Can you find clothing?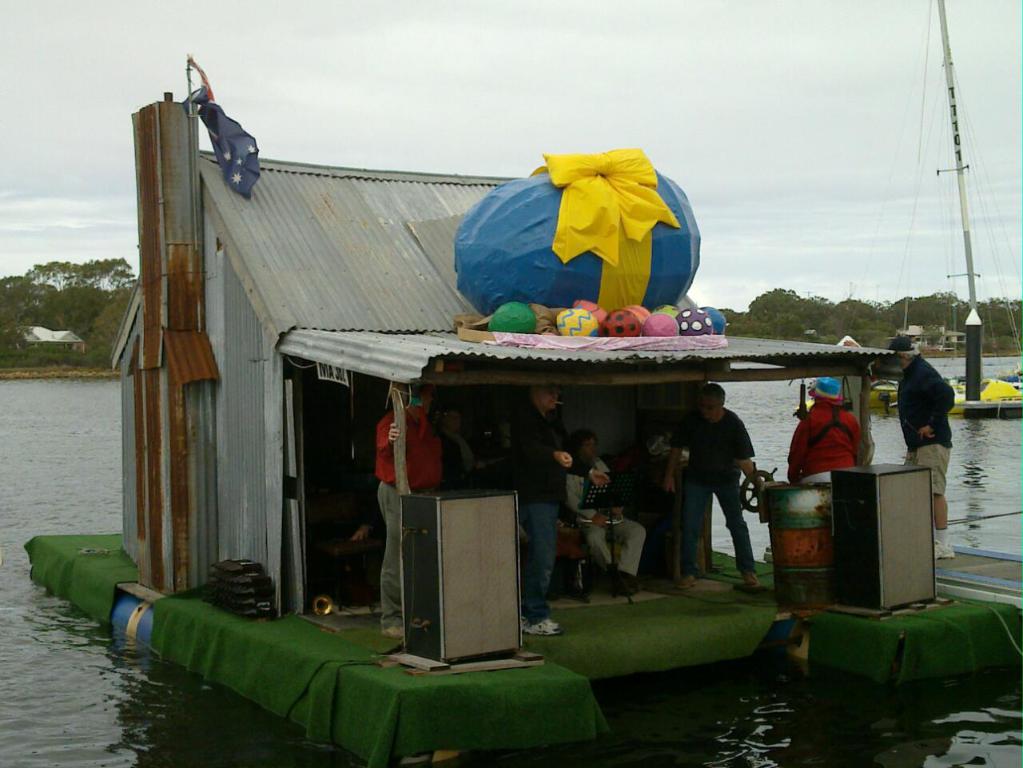
Yes, bounding box: <region>897, 353, 954, 545</region>.
